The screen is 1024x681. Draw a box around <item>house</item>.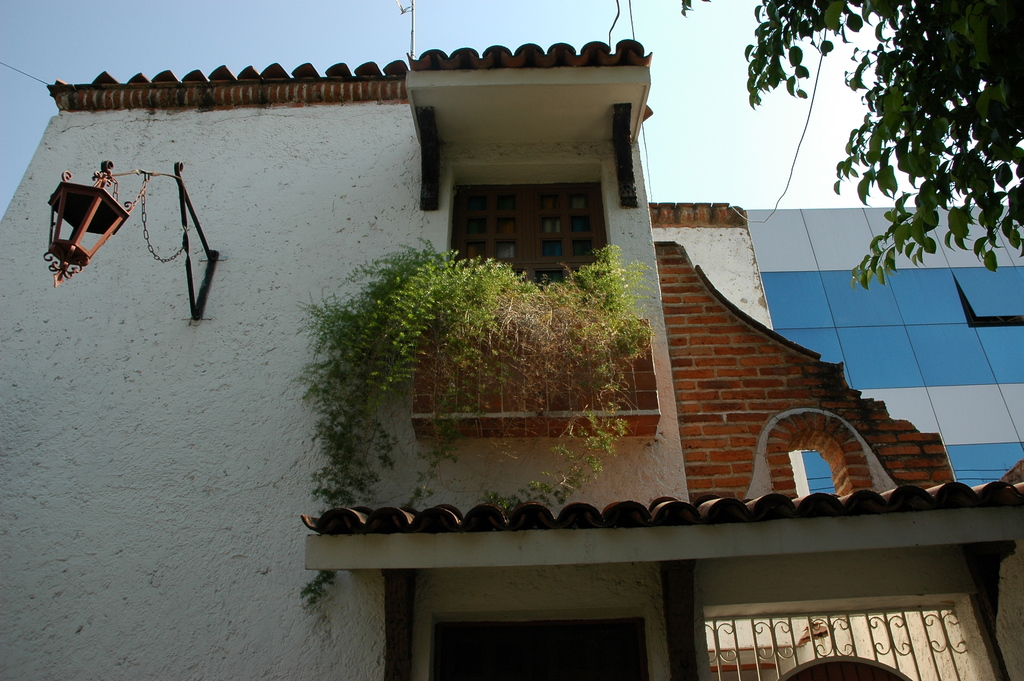
bbox=[0, 37, 1023, 680].
